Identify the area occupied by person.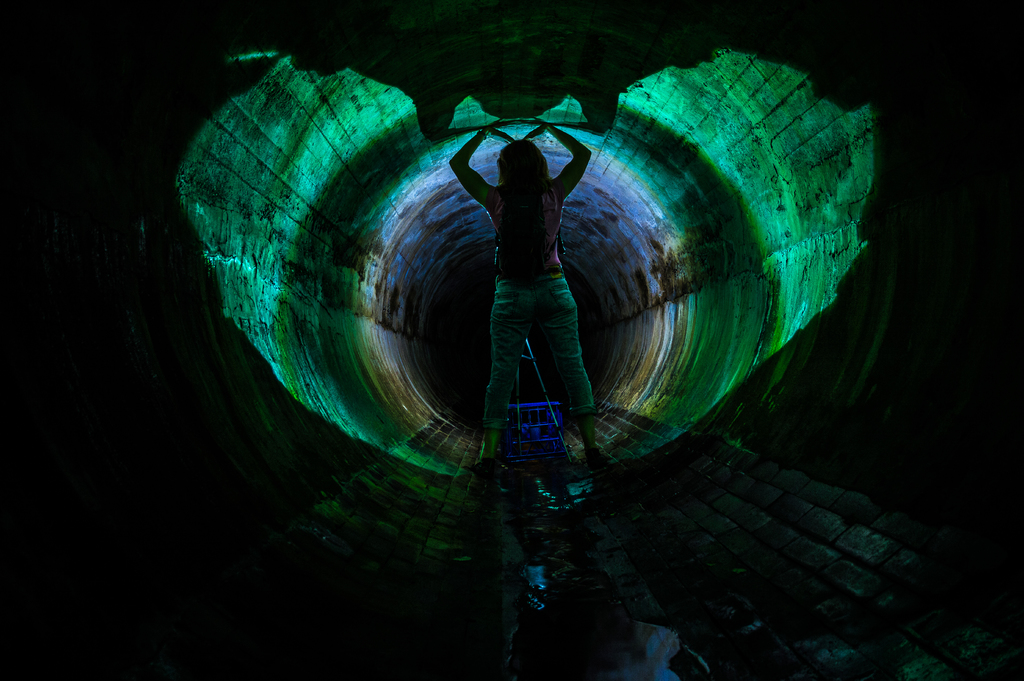
Area: x1=449 y1=82 x2=643 y2=504.
